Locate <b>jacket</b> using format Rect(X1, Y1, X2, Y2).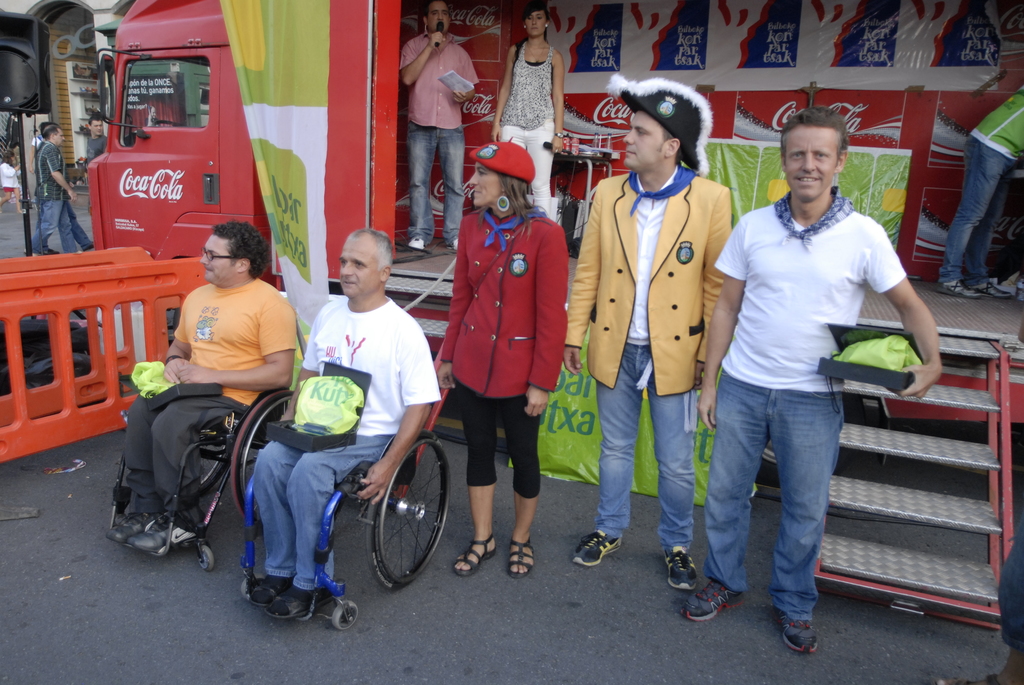
Rect(593, 159, 746, 401).
